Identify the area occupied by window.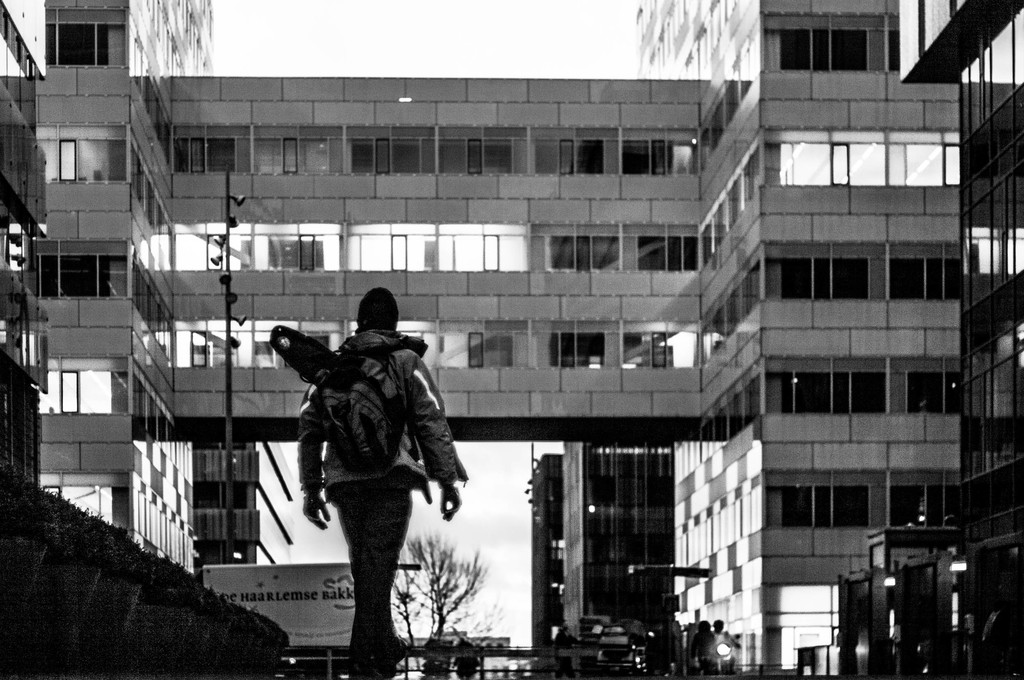
Area: [x1=43, y1=26, x2=111, y2=70].
